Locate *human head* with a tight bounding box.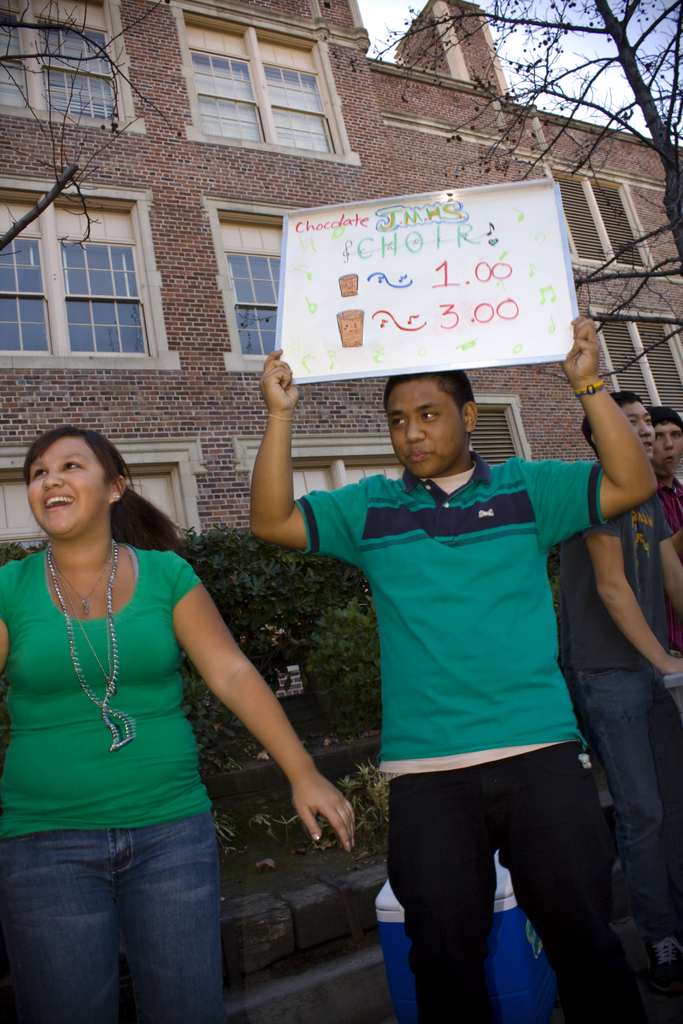
580:387:652:461.
